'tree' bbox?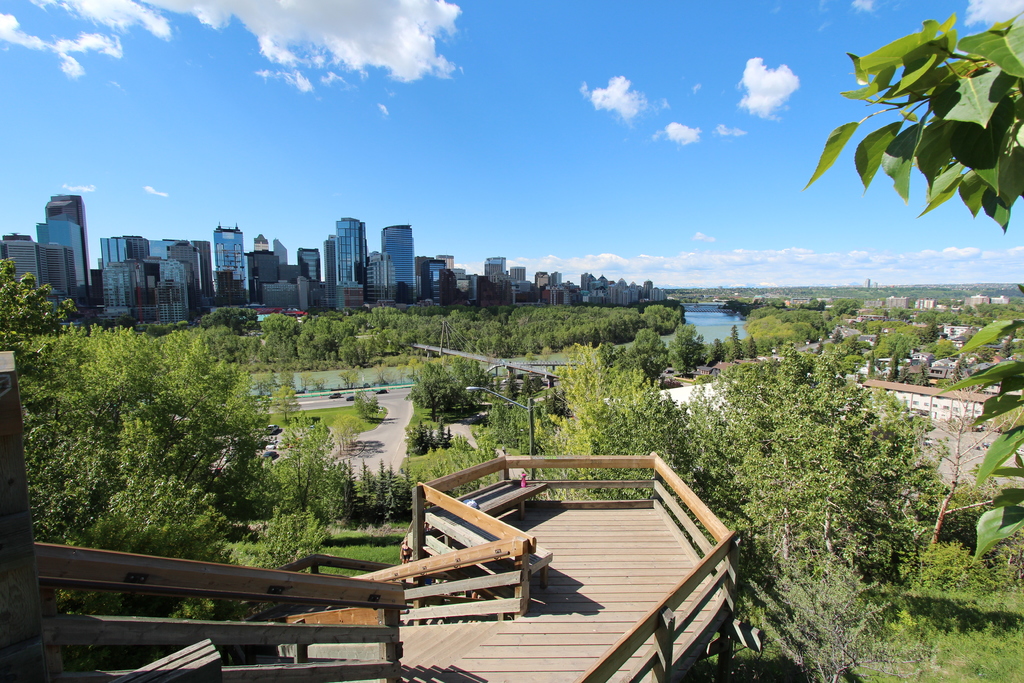
Rect(0, 247, 95, 555)
